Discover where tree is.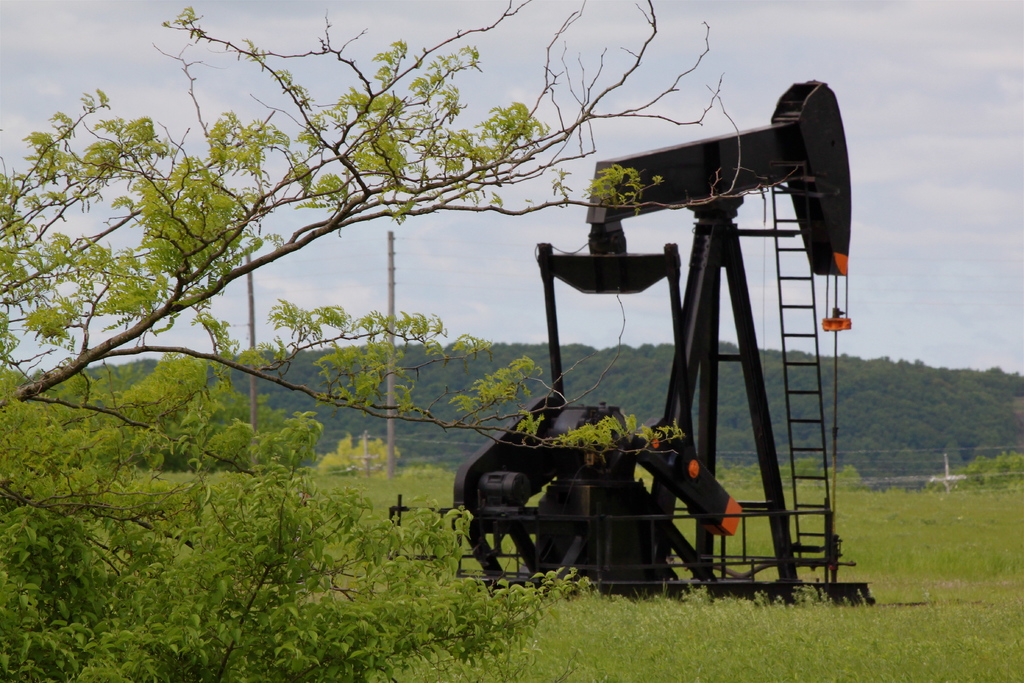
Discovered at 0, 0, 798, 682.
